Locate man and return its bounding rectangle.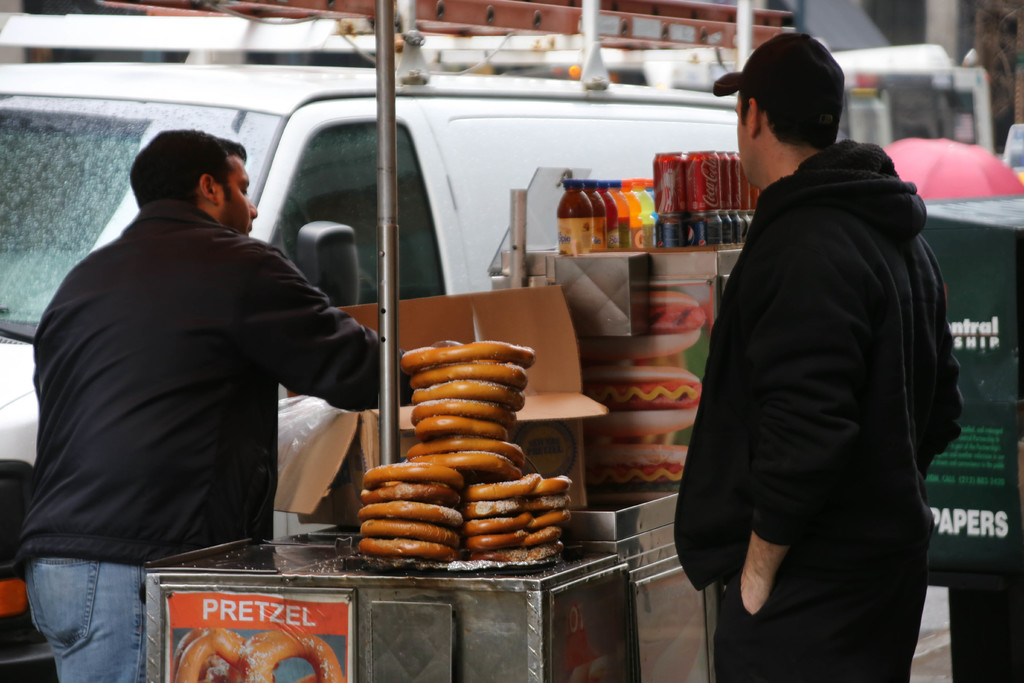
bbox=[672, 31, 966, 682].
